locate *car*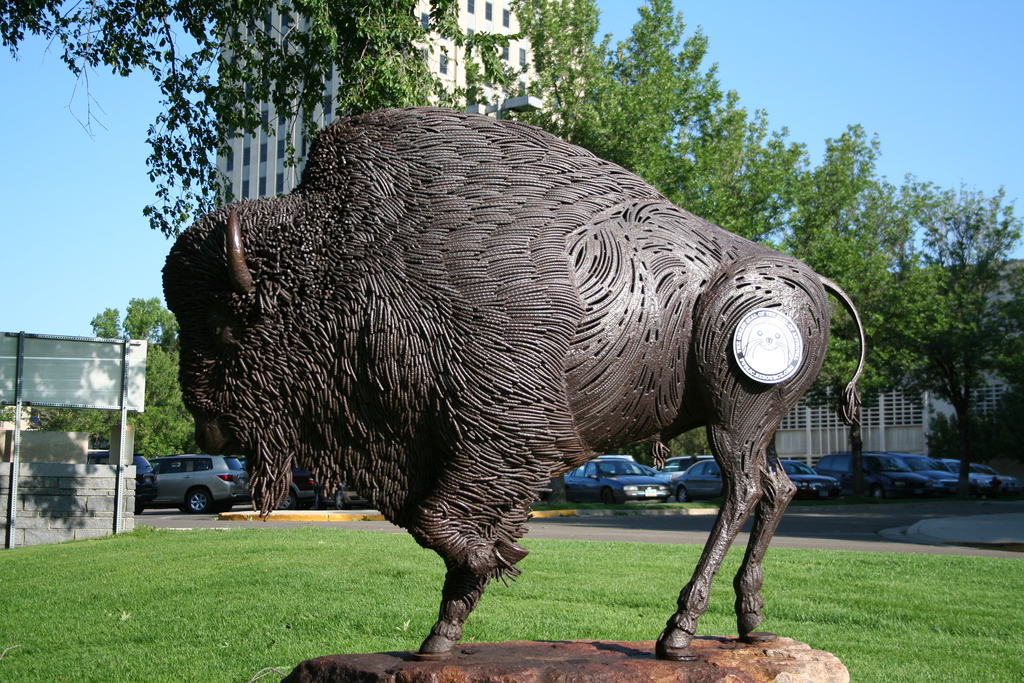
(left=557, top=450, right=668, bottom=507)
